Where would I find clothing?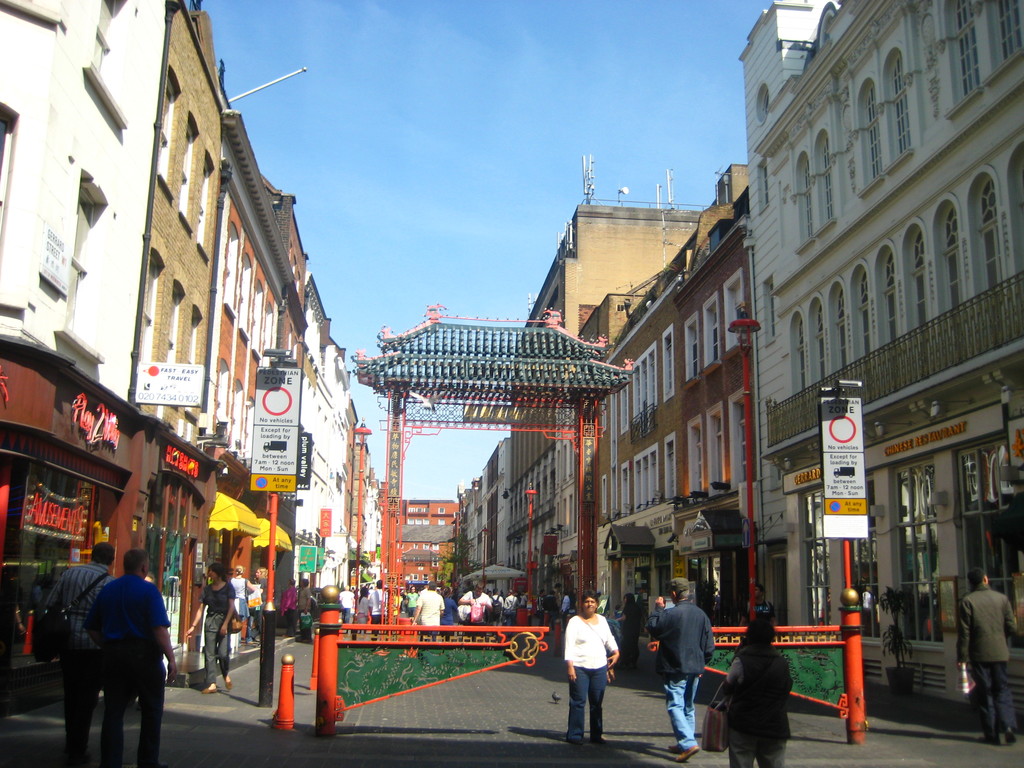
At select_region(636, 592, 646, 628).
